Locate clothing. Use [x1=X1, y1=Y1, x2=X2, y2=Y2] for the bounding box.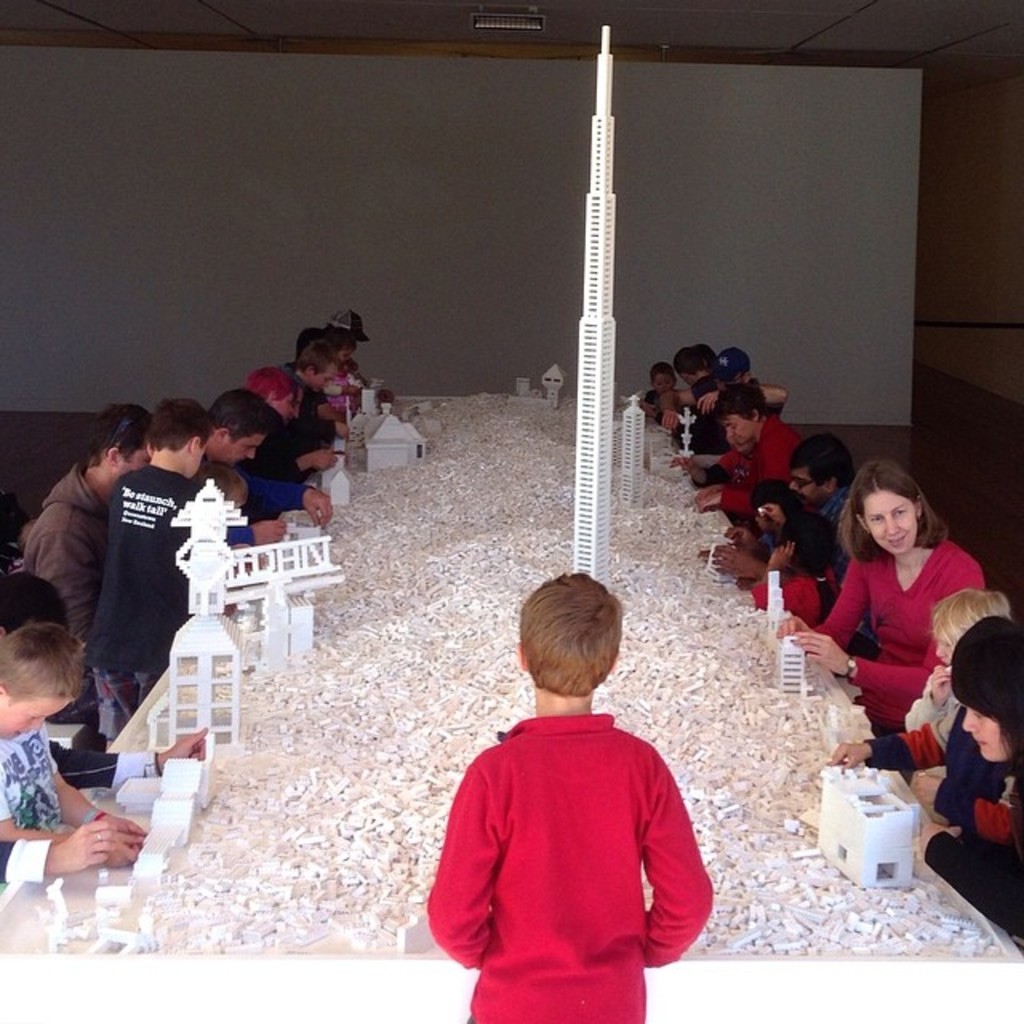
[x1=438, y1=677, x2=710, y2=994].
